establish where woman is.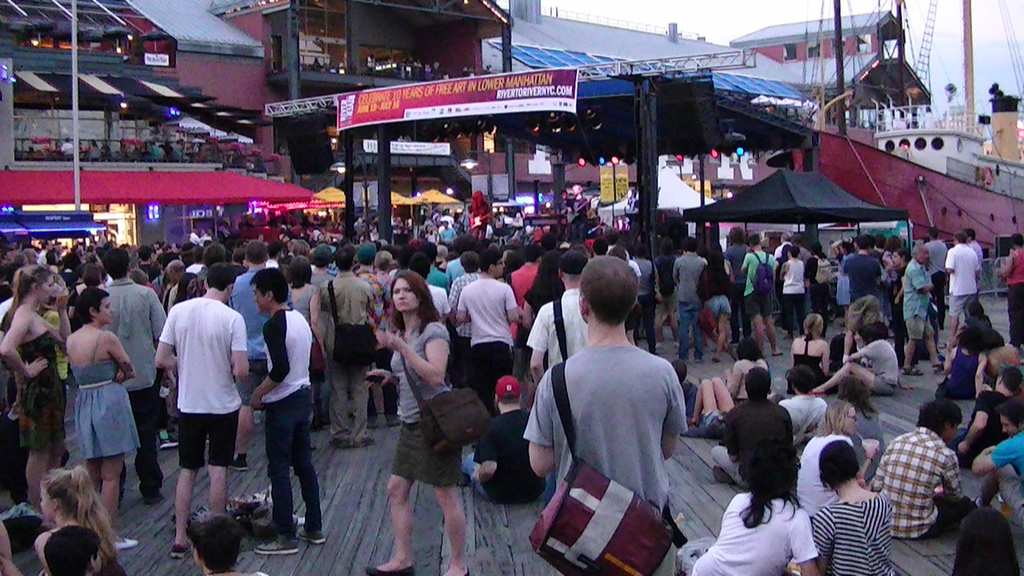
Established at 793 424 913 575.
